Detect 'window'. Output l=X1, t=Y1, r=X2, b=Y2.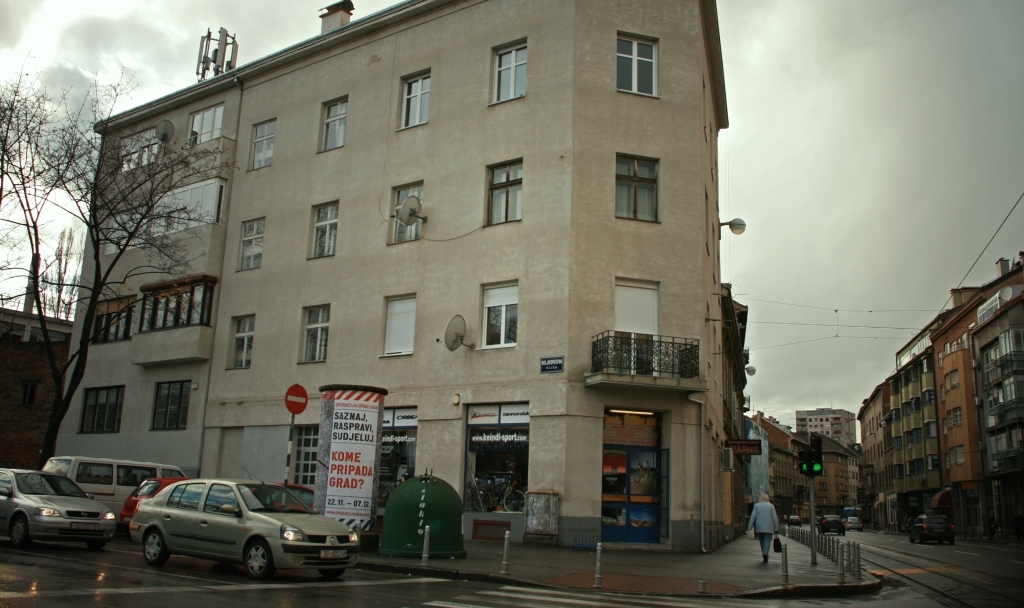
l=297, t=303, r=328, b=363.
